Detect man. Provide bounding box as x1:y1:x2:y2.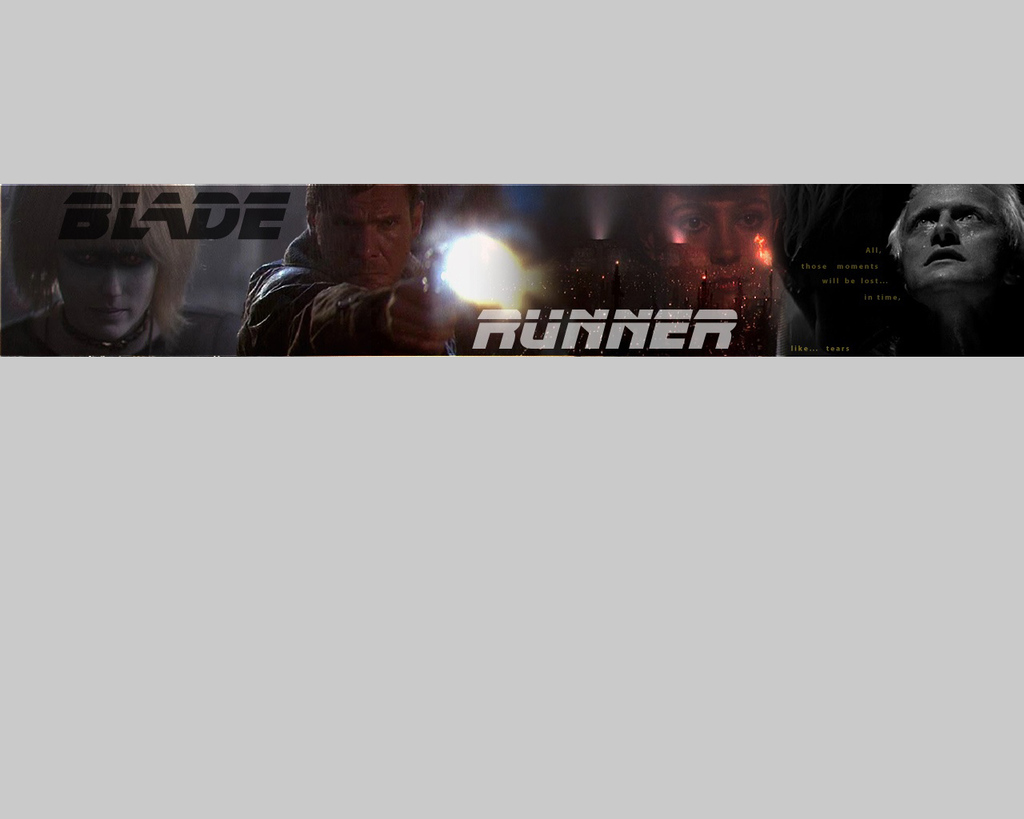
227:182:493:358.
